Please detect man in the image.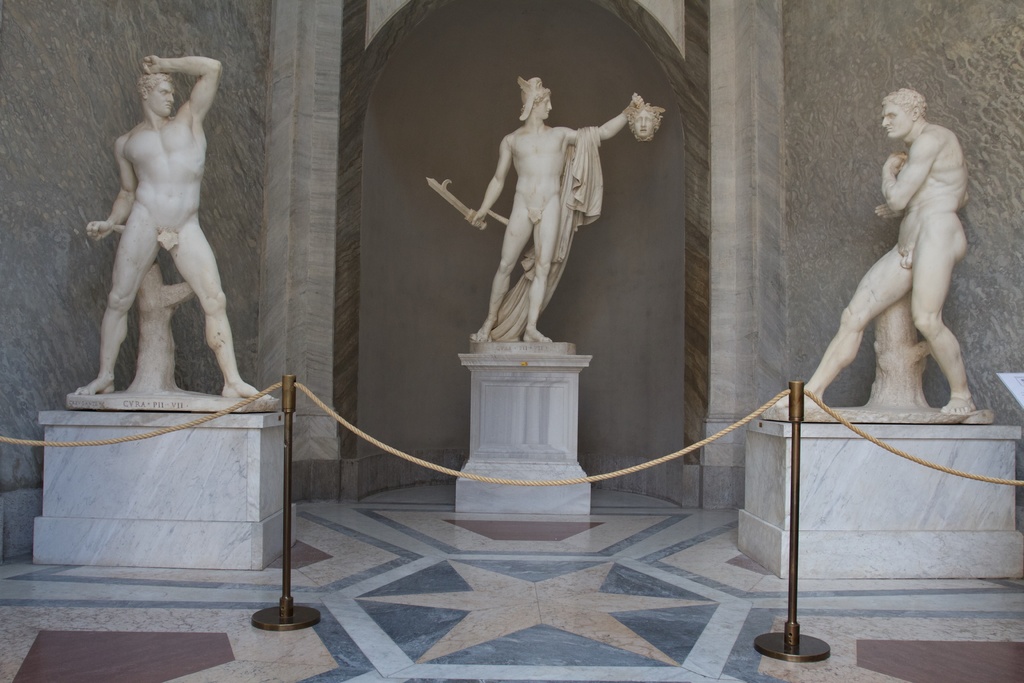
select_region(783, 88, 977, 404).
